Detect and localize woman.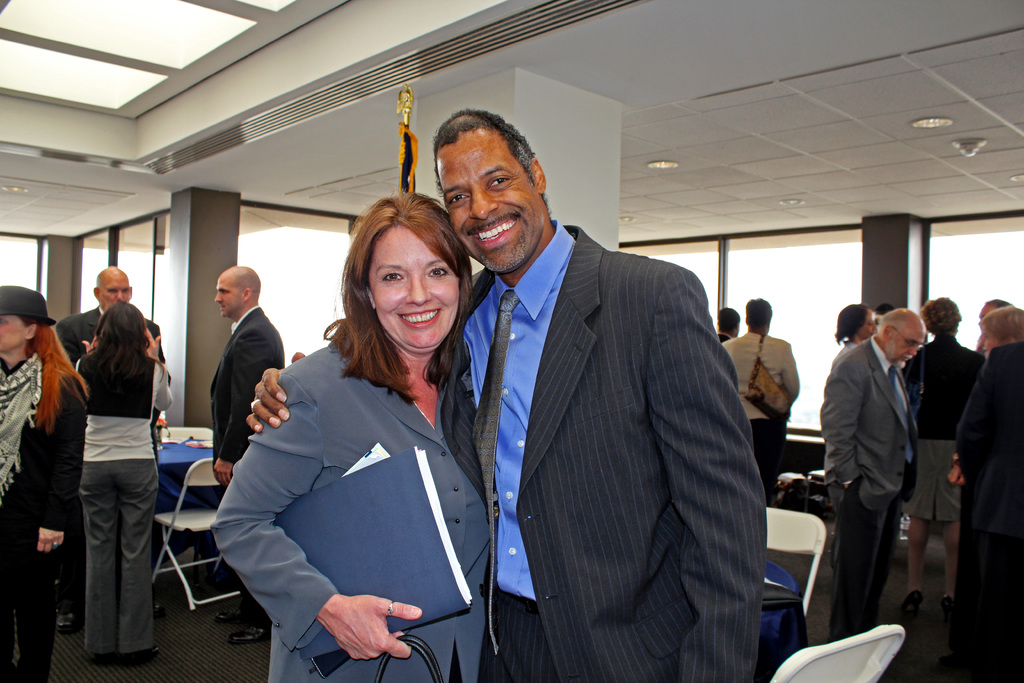
Localized at 206,206,457,682.
